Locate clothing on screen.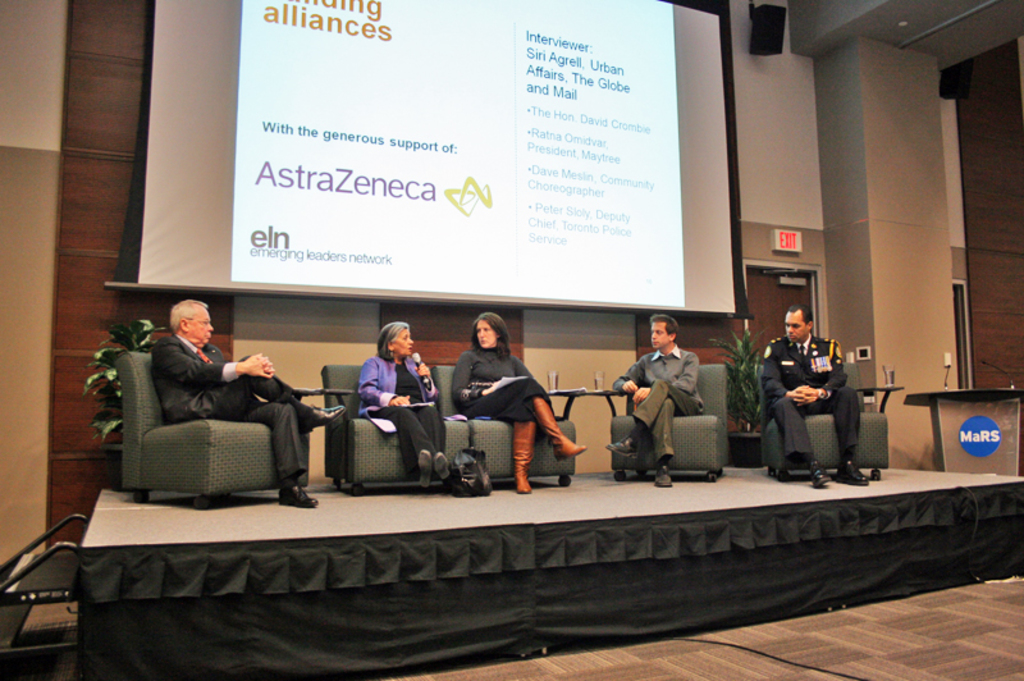
On screen at {"x1": 444, "y1": 343, "x2": 552, "y2": 425}.
